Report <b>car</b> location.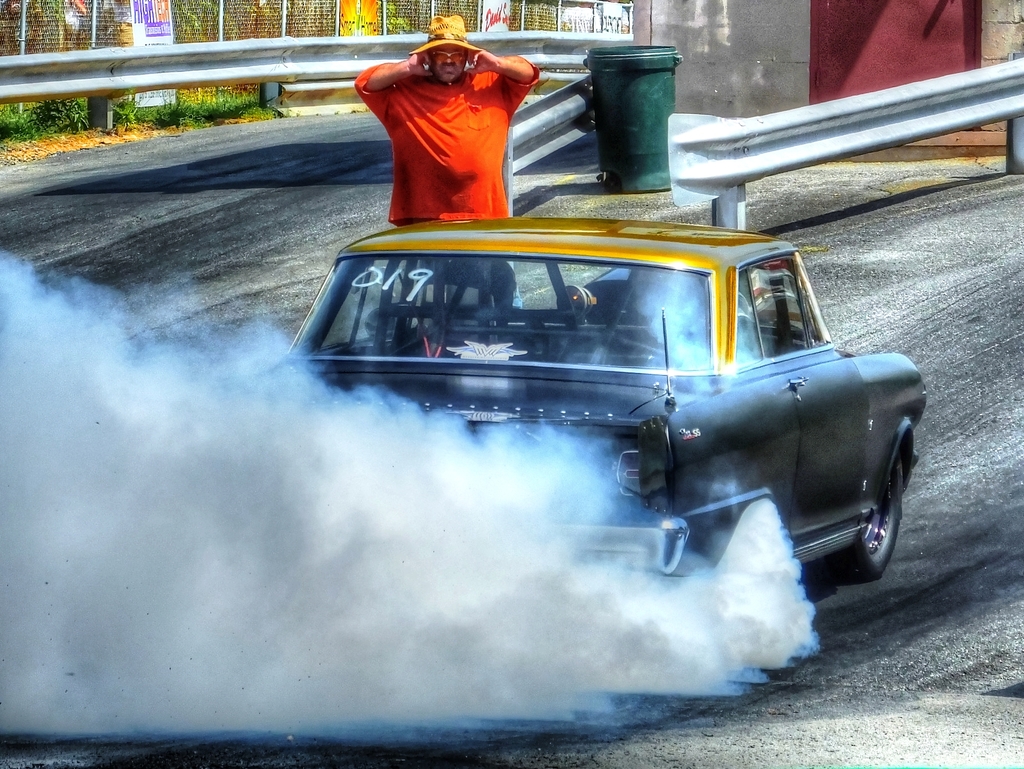
Report: locate(279, 218, 911, 630).
